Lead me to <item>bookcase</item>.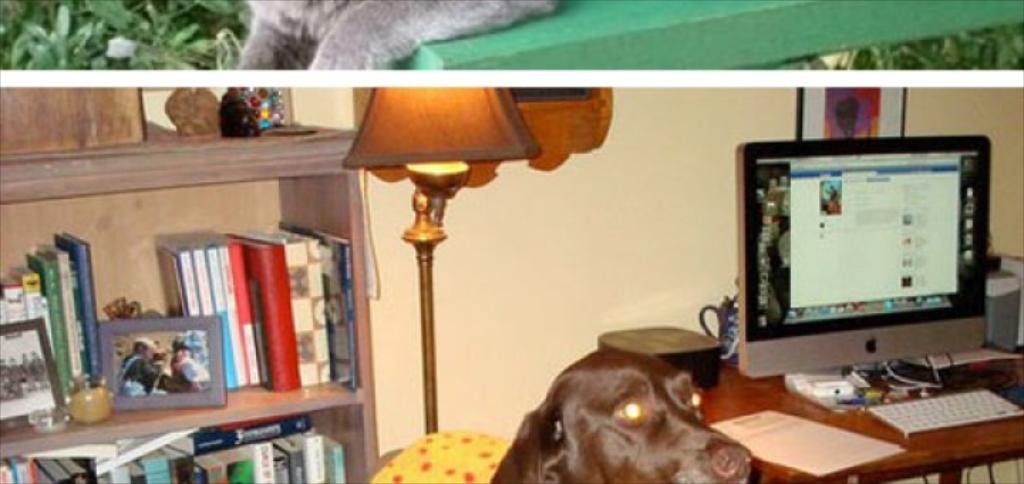
Lead to [0,98,380,483].
